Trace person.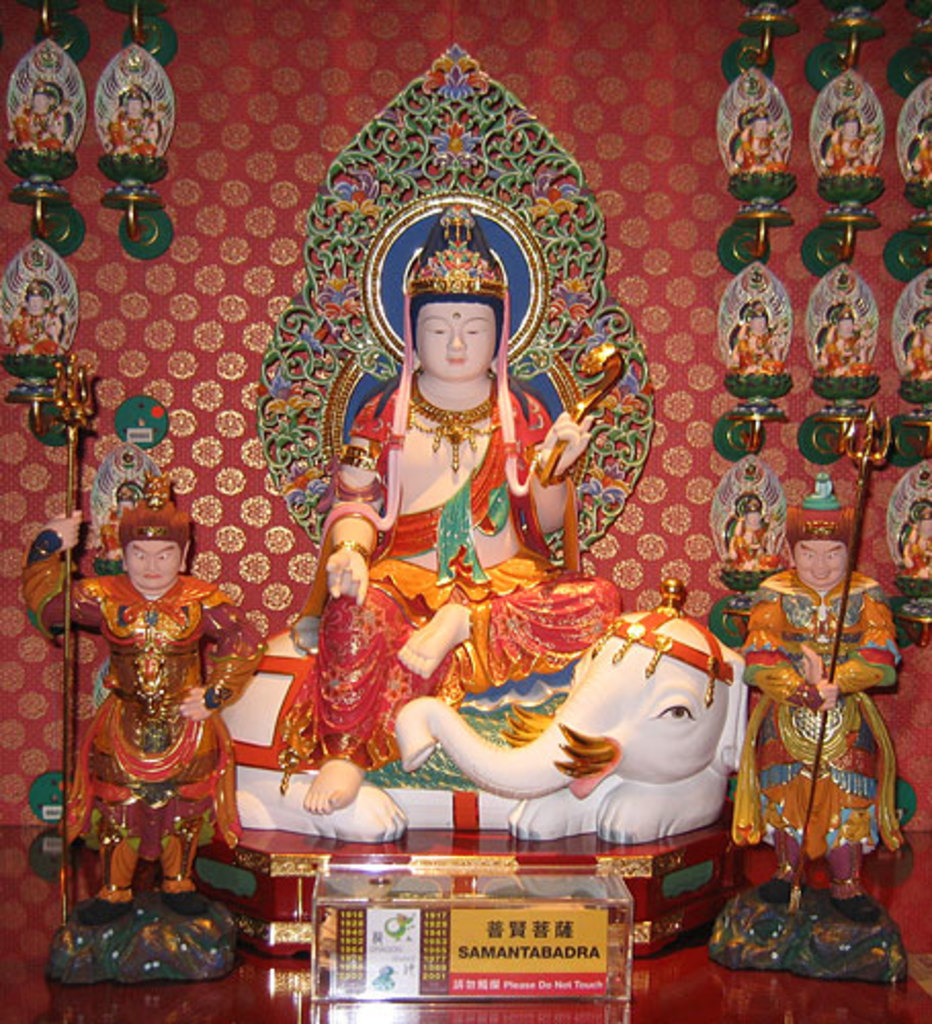
Traced to [left=297, top=201, right=606, bottom=813].
